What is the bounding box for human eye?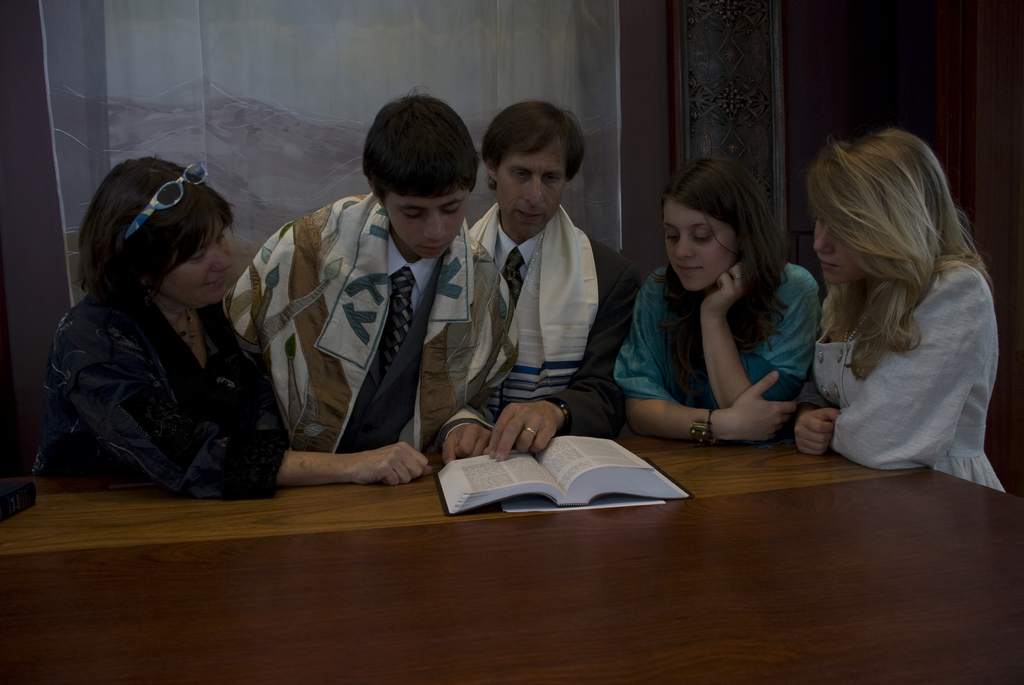
region(813, 215, 822, 226).
